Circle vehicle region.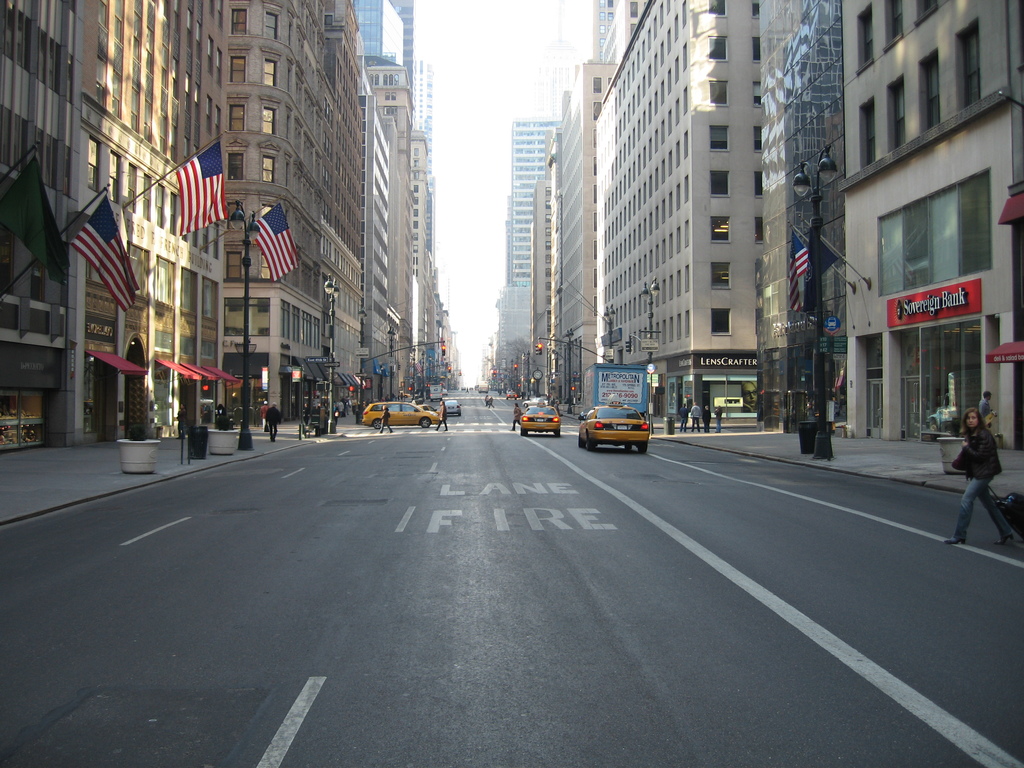
Region: region(362, 400, 442, 431).
